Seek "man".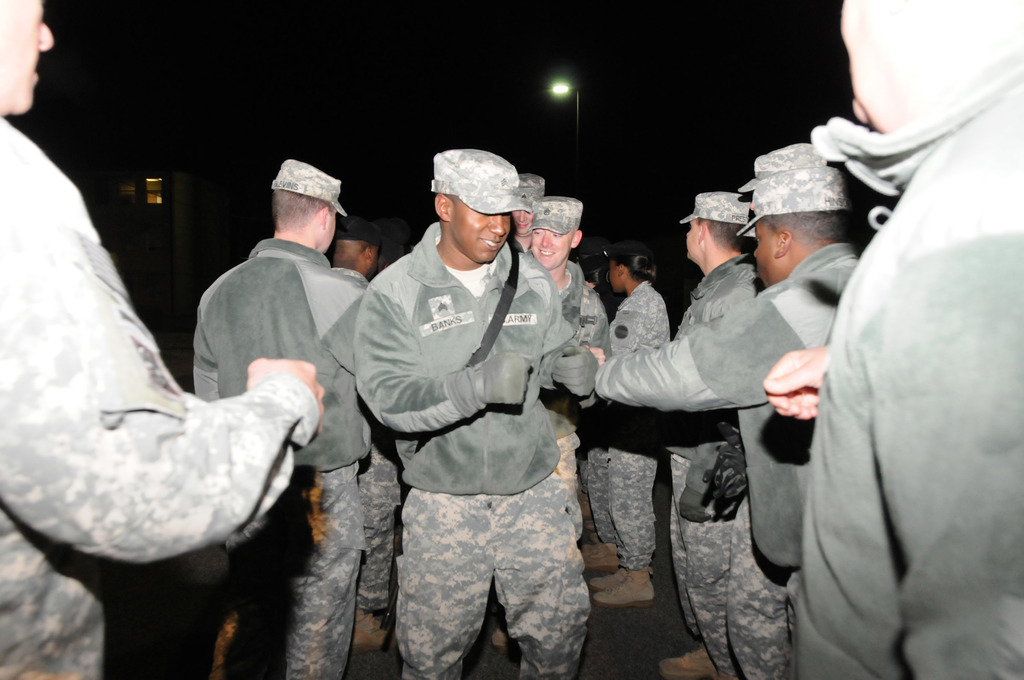
509 177 552 255.
